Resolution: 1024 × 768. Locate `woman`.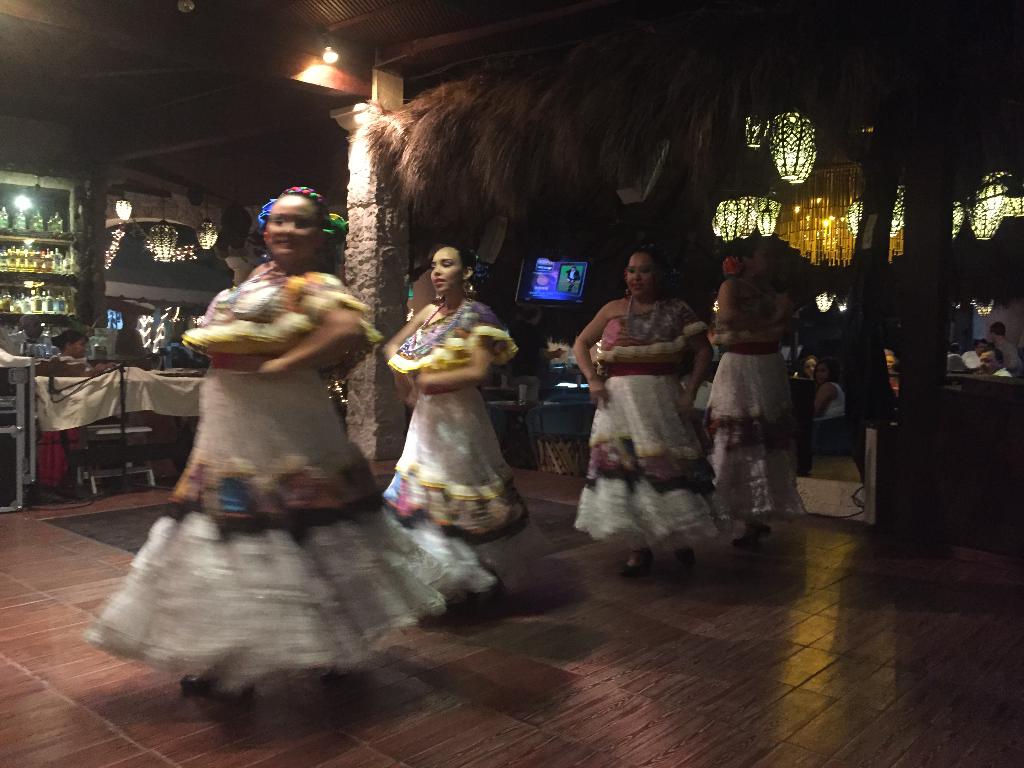
[575, 243, 723, 554].
